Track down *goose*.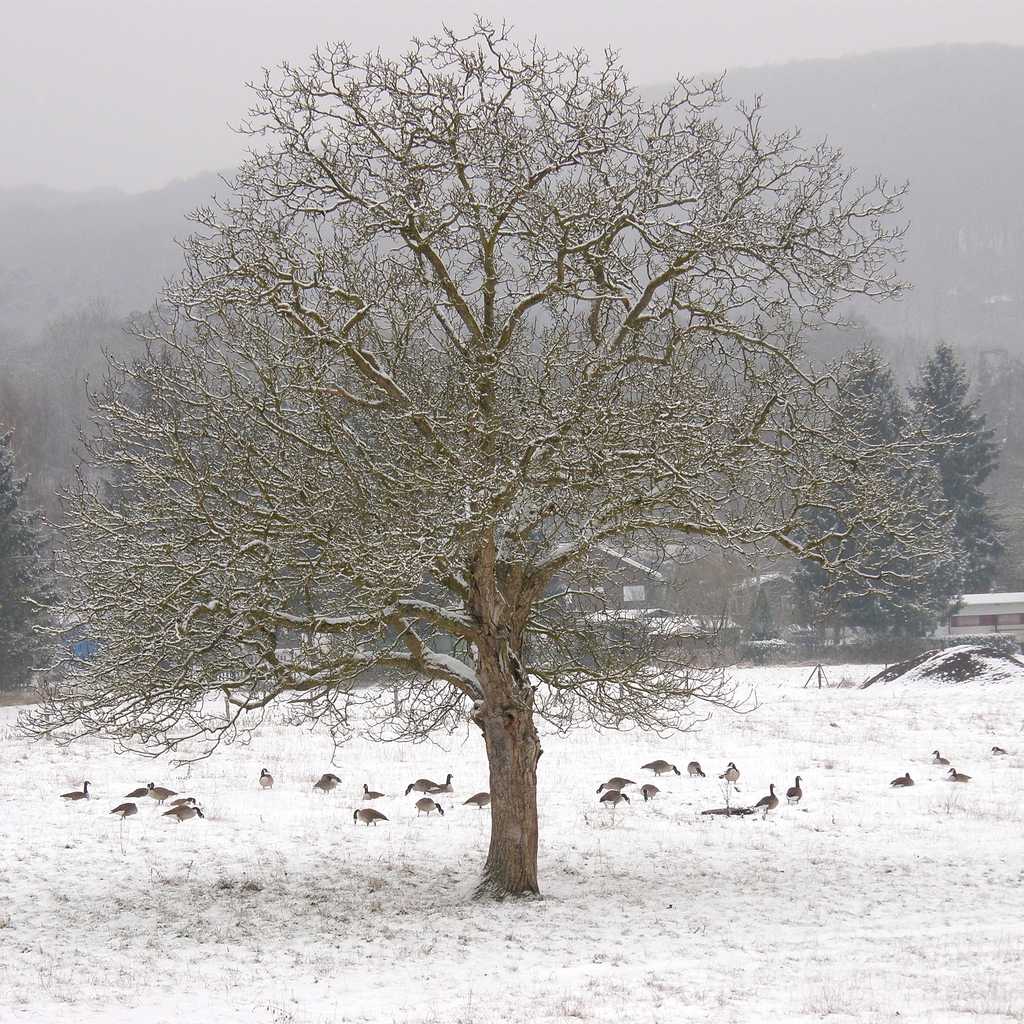
Tracked to [left=593, top=777, right=630, bottom=791].
